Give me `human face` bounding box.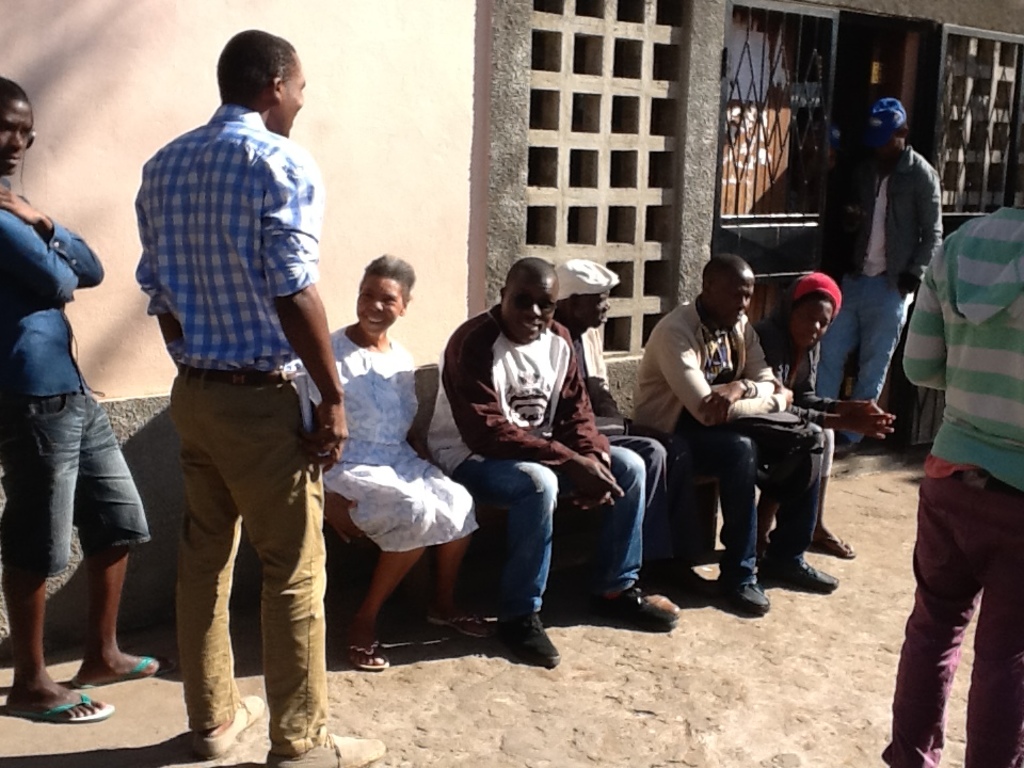
(580,292,617,327).
